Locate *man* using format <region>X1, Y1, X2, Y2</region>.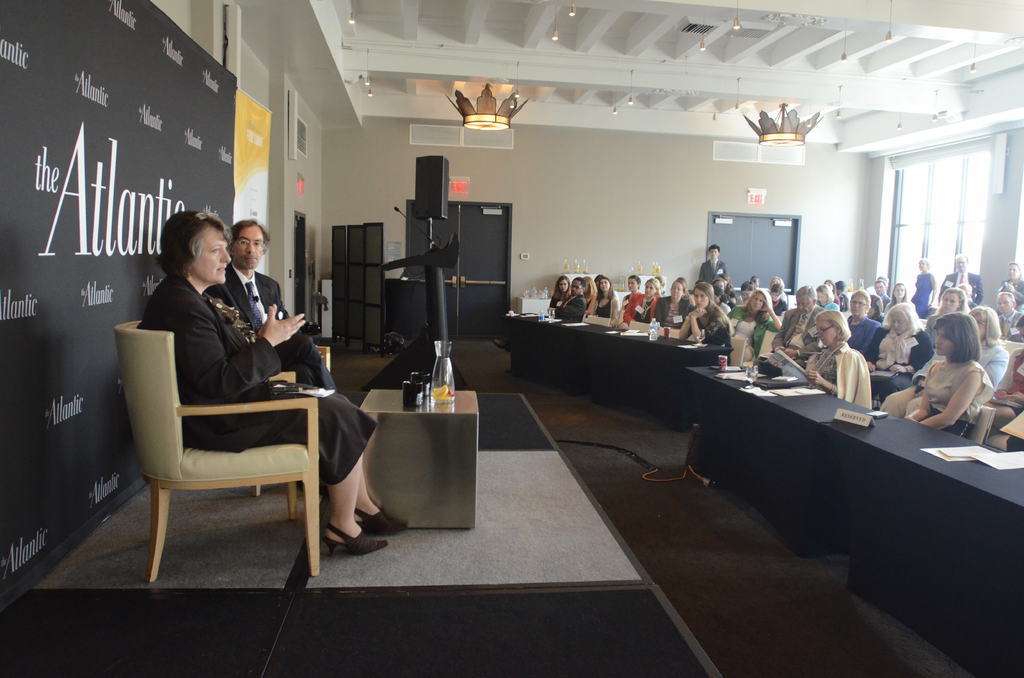
<region>698, 243, 728, 291</region>.
